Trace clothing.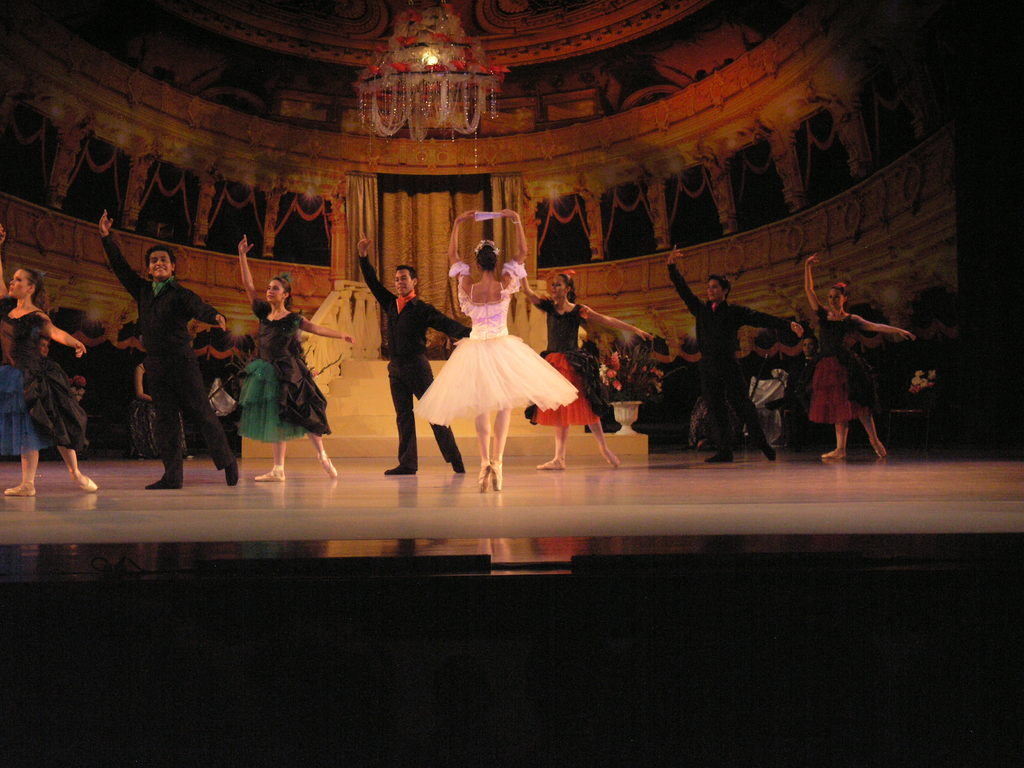
Traced to Rect(355, 254, 469, 477).
